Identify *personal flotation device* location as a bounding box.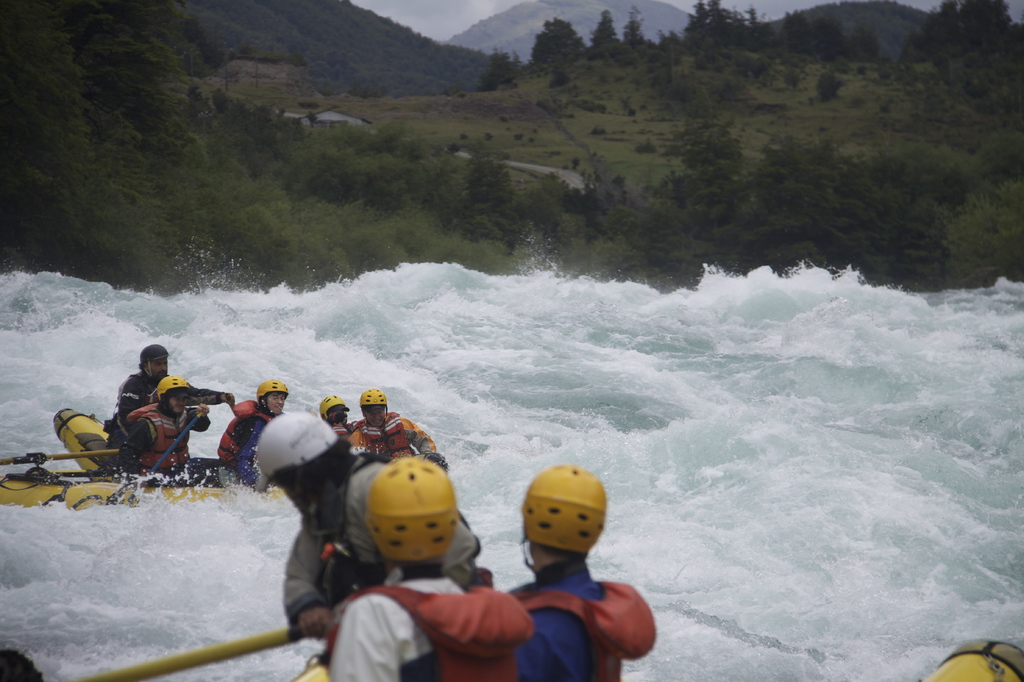
[117, 366, 156, 437].
